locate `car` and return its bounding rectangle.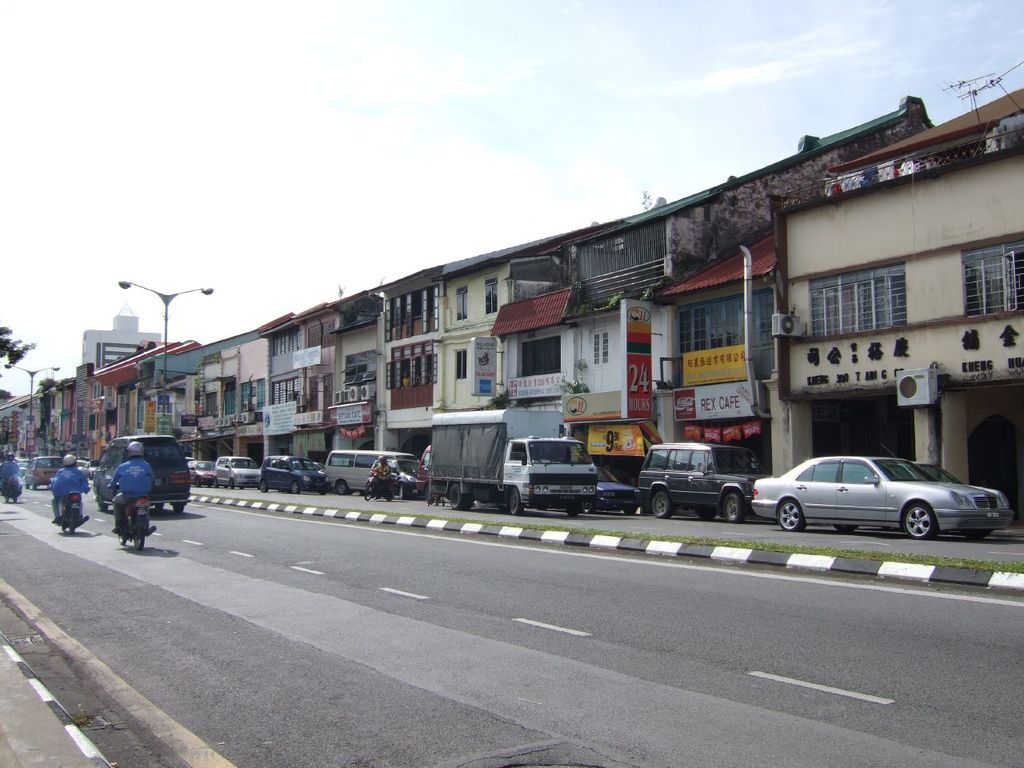
22, 456, 62, 490.
